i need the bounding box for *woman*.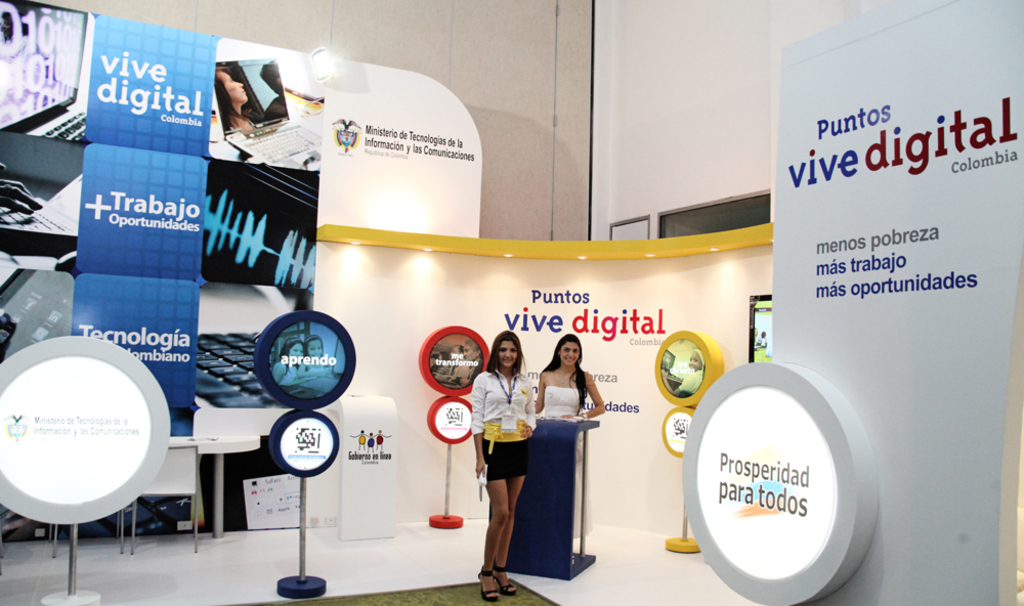
Here it is: 449,340,481,380.
